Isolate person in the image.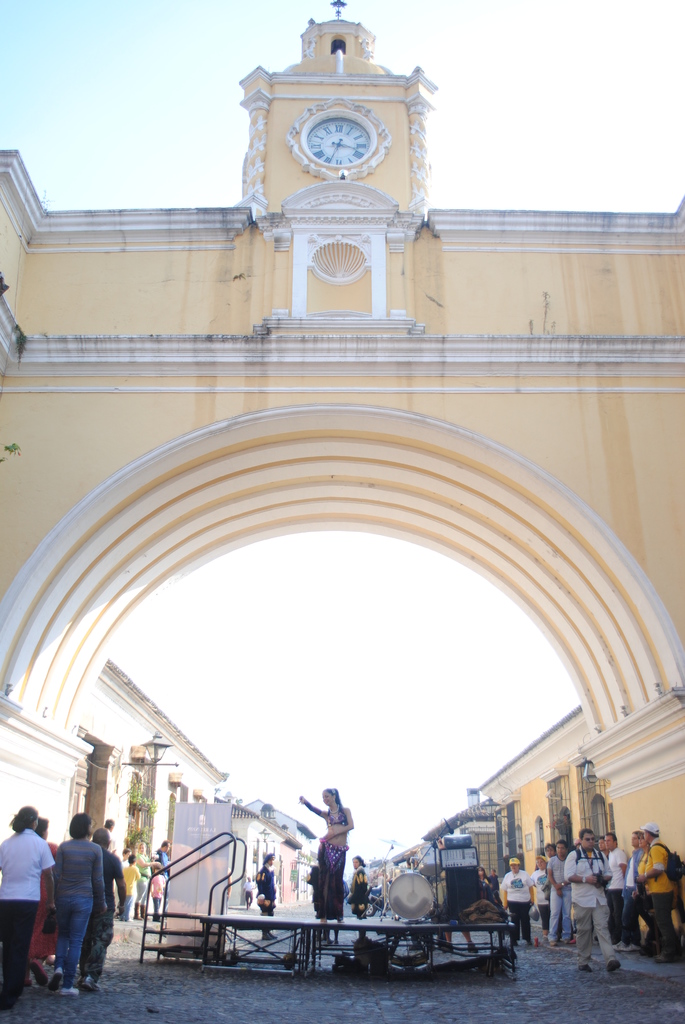
Isolated region: 642:829:684:968.
